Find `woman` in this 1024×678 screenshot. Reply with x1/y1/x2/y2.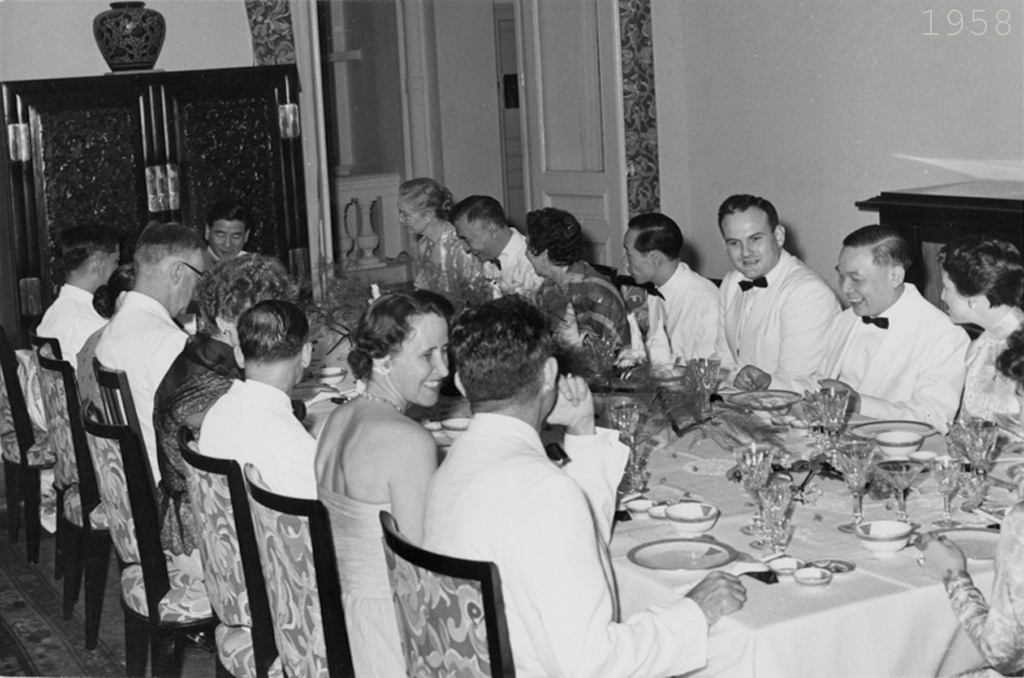
300/284/465/599.
